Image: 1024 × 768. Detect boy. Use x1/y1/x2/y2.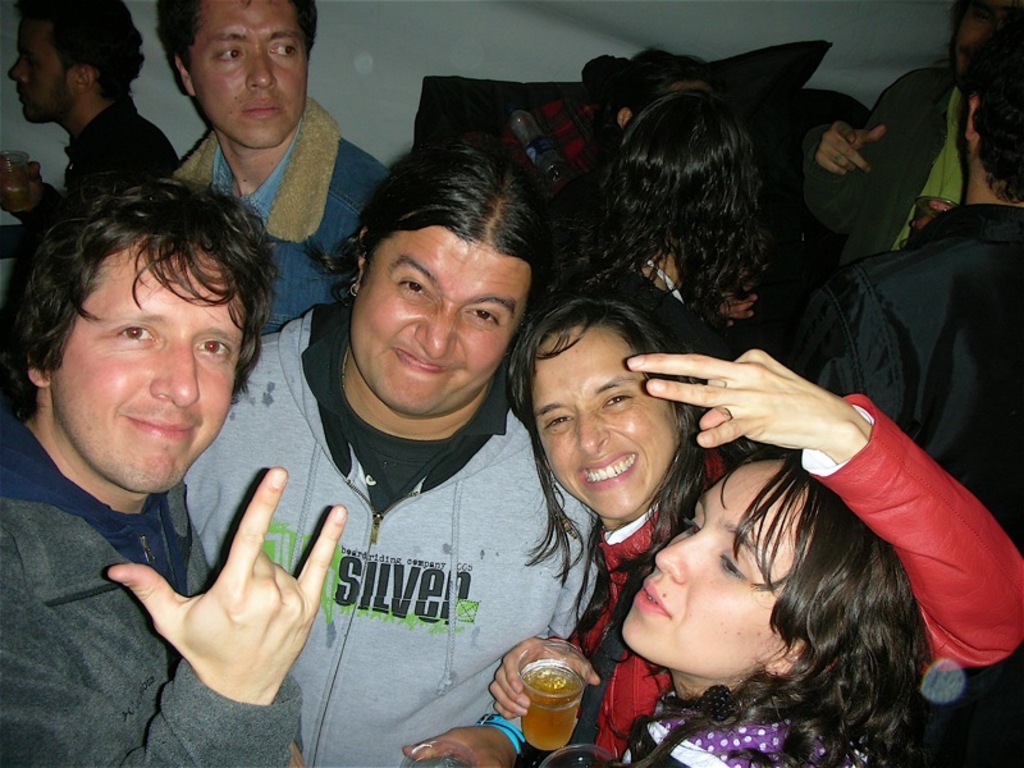
142/124/556/756.
